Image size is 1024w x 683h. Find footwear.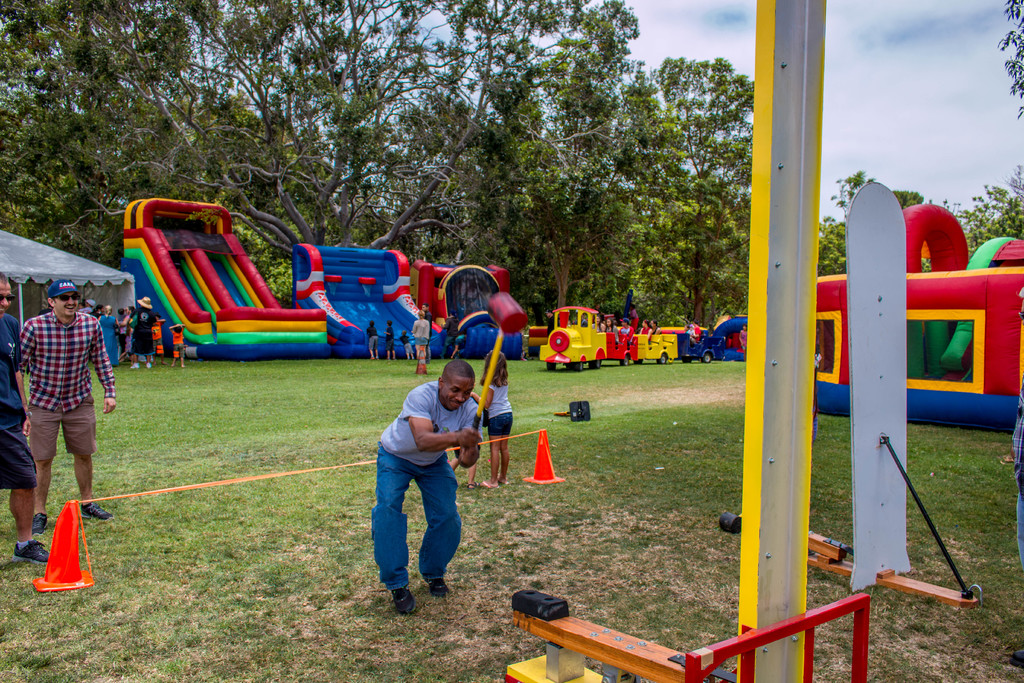
l=387, t=586, r=418, b=616.
